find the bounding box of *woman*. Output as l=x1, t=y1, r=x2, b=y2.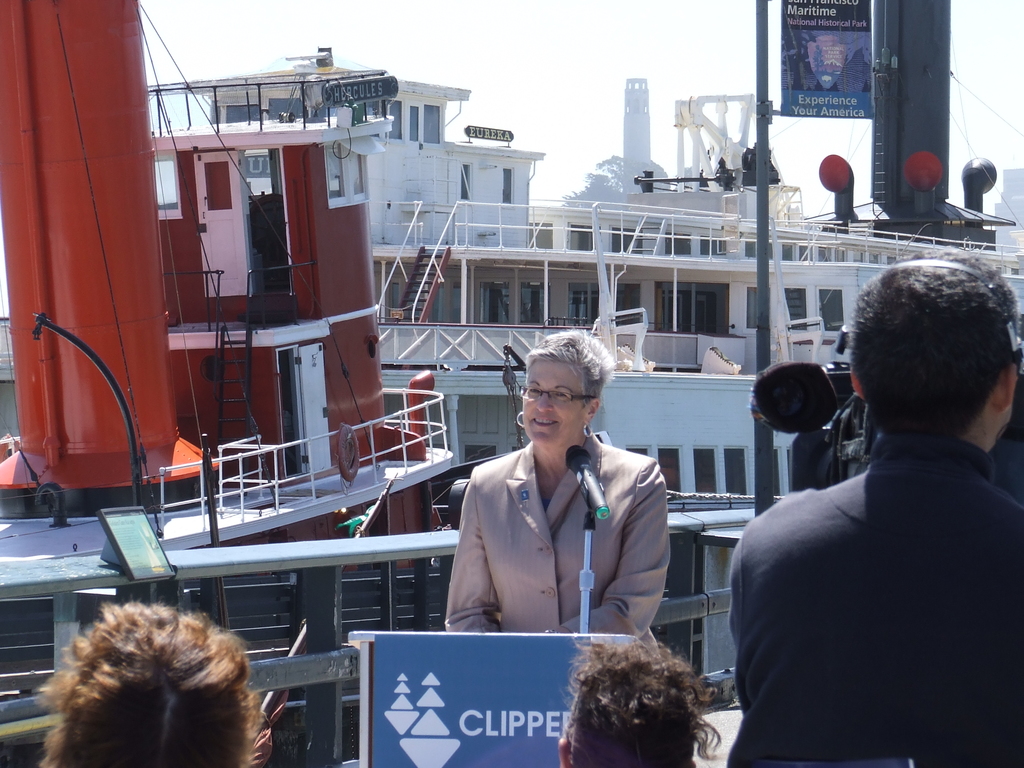
l=557, t=634, r=720, b=767.
